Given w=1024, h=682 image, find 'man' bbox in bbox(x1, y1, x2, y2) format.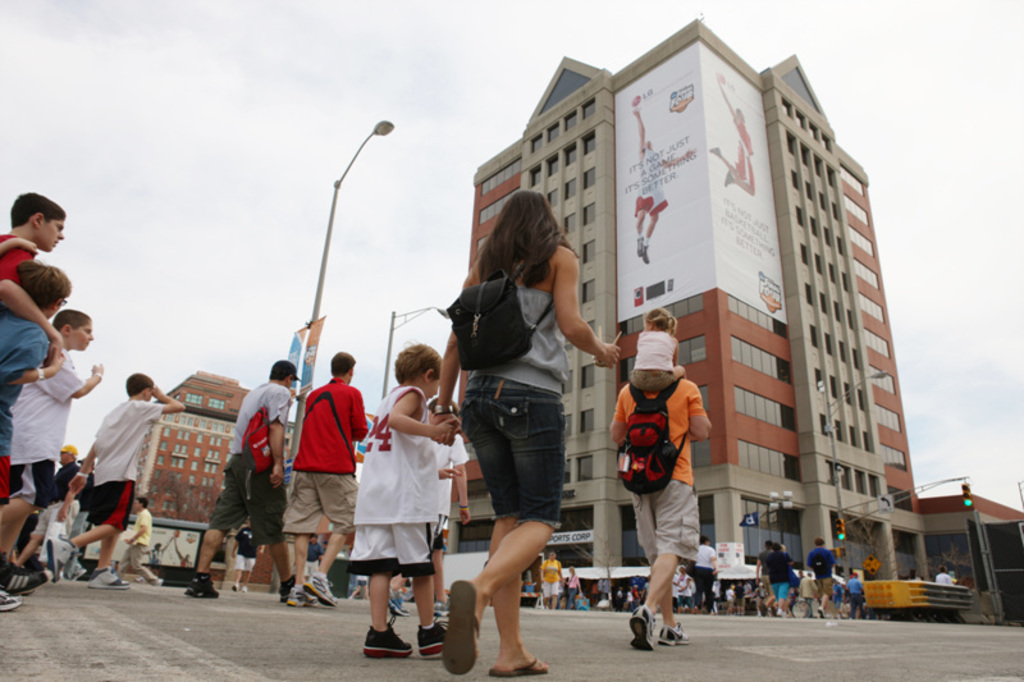
bbox(849, 575, 870, 615).
